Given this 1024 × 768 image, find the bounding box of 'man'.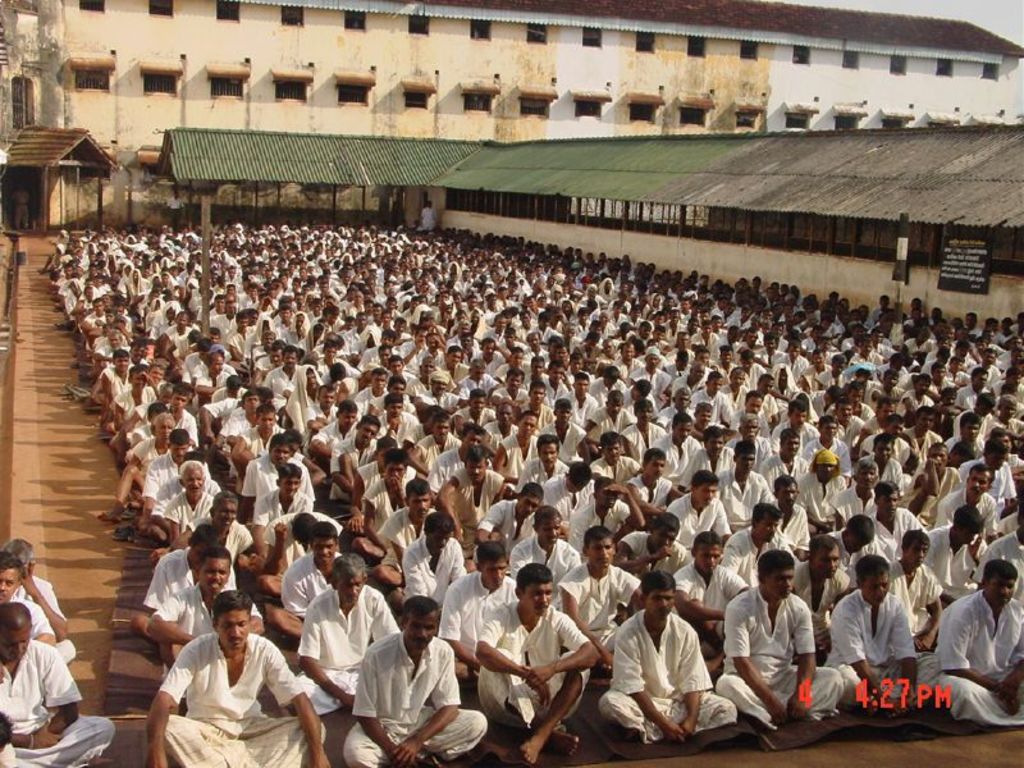
x1=489 y1=410 x2=544 y2=477.
